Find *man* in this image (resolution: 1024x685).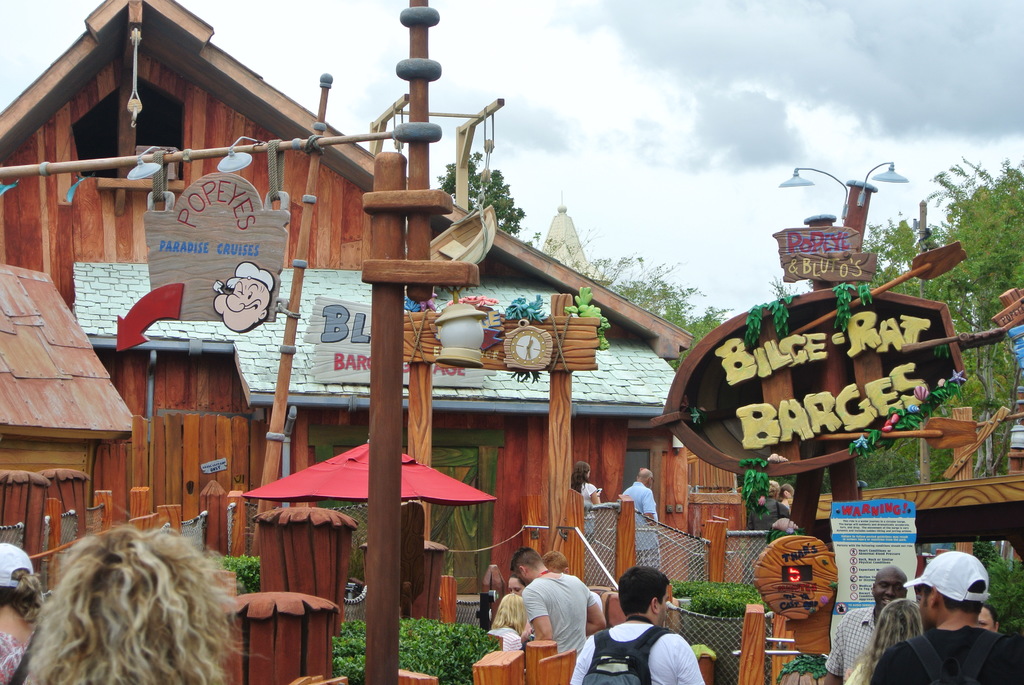
<bbox>619, 464, 656, 556</bbox>.
